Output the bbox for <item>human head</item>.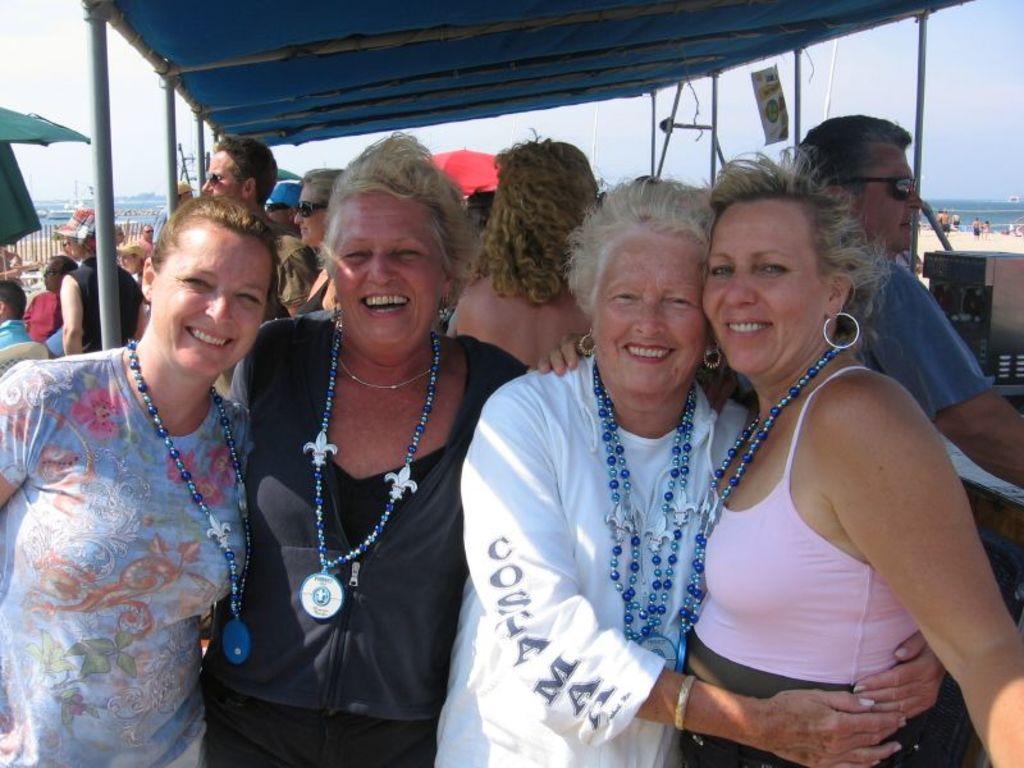
rect(291, 168, 346, 253).
